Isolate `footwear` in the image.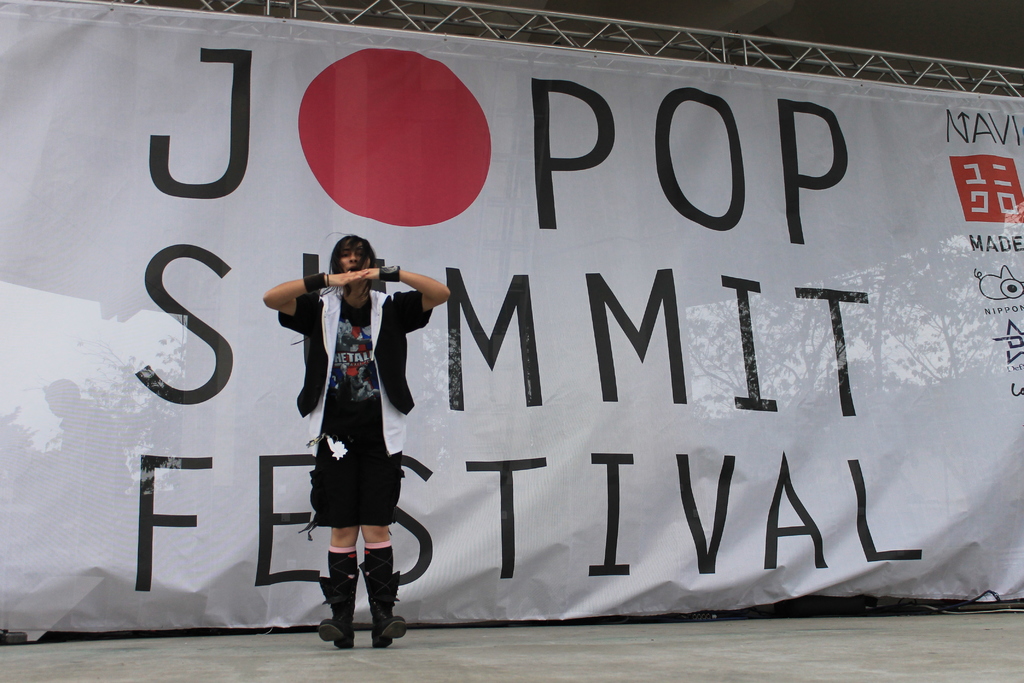
Isolated region: {"left": 317, "top": 576, "right": 358, "bottom": 648}.
